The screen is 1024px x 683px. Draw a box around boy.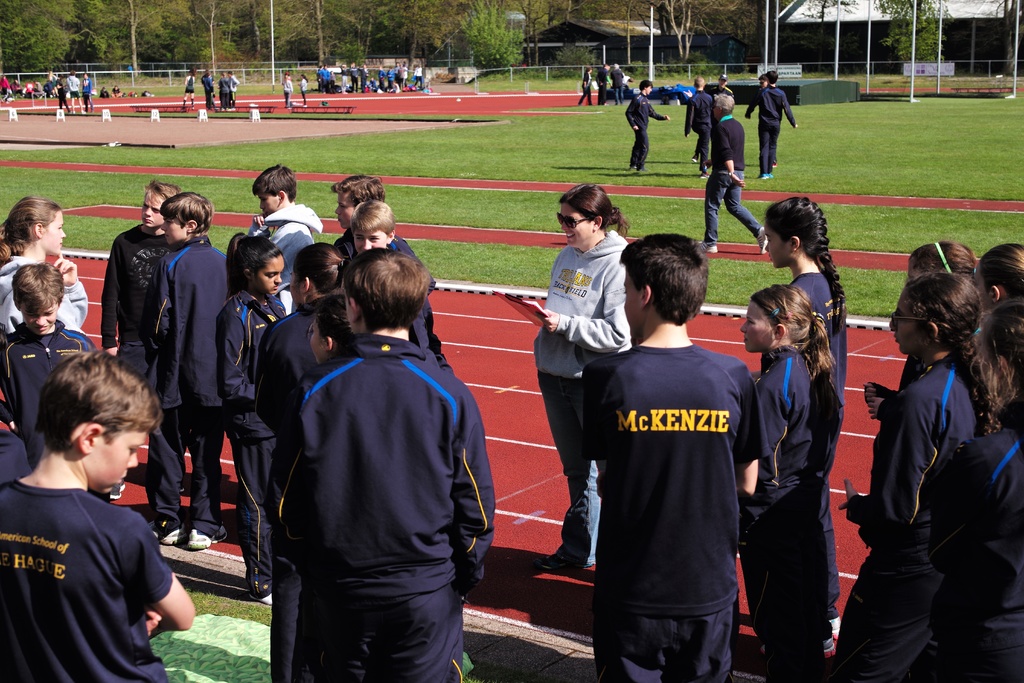
[95, 178, 182, 387].
